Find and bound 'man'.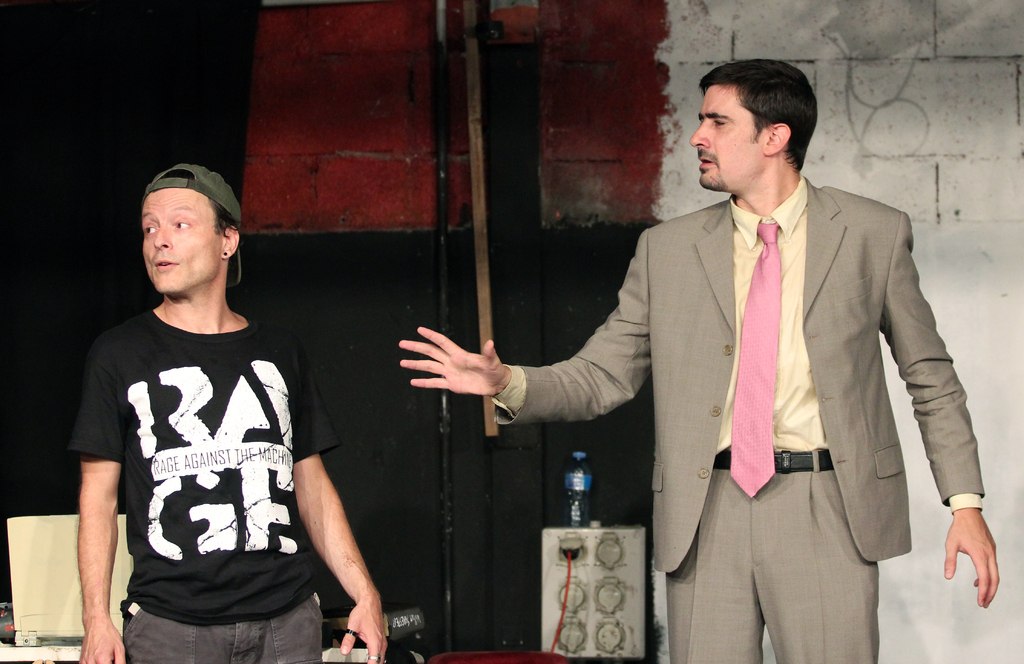
Bound: box(47, 143, 358, 663).
